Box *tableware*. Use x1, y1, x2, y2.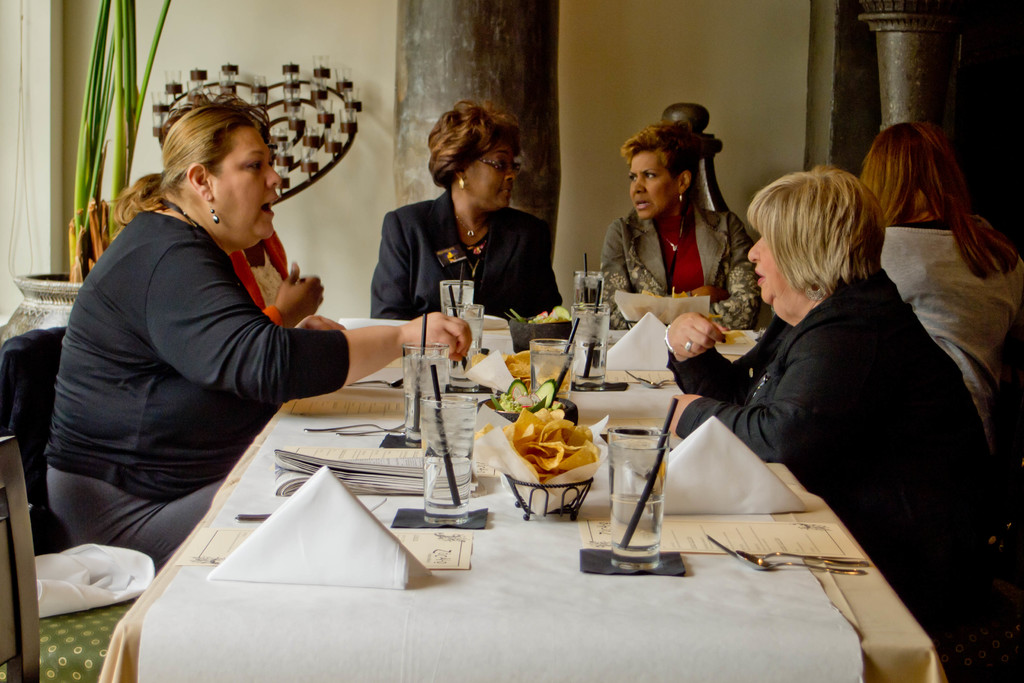
608, 428, 673, 572.
